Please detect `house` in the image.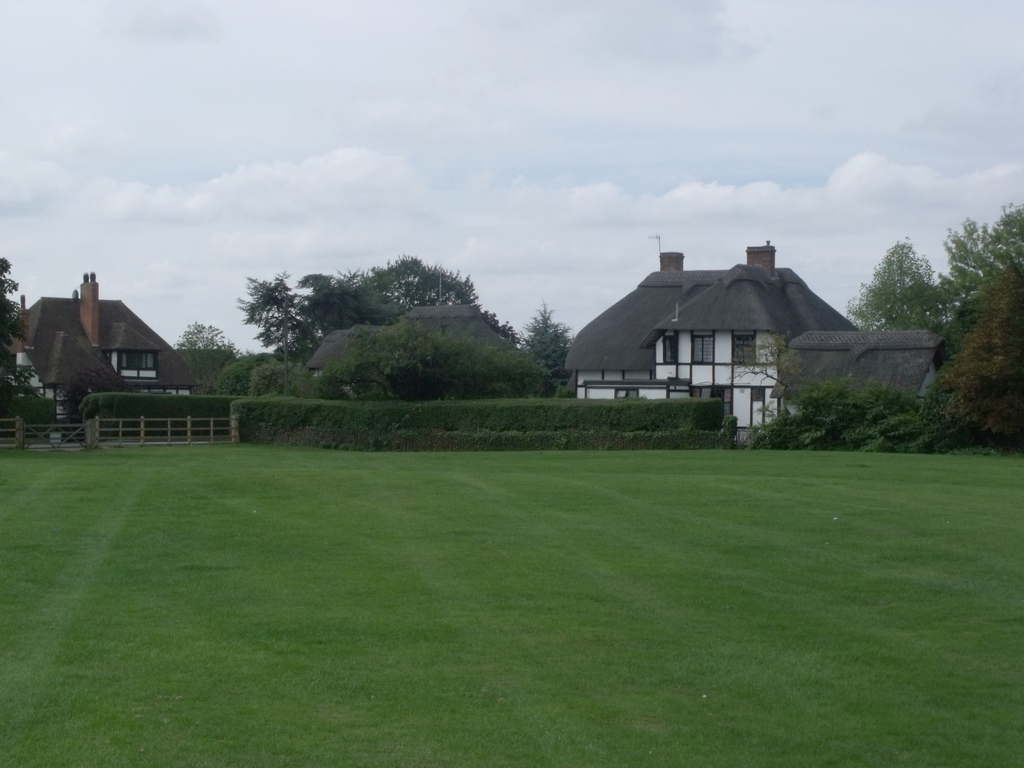
bbox=(300, 297, 509, 397).
